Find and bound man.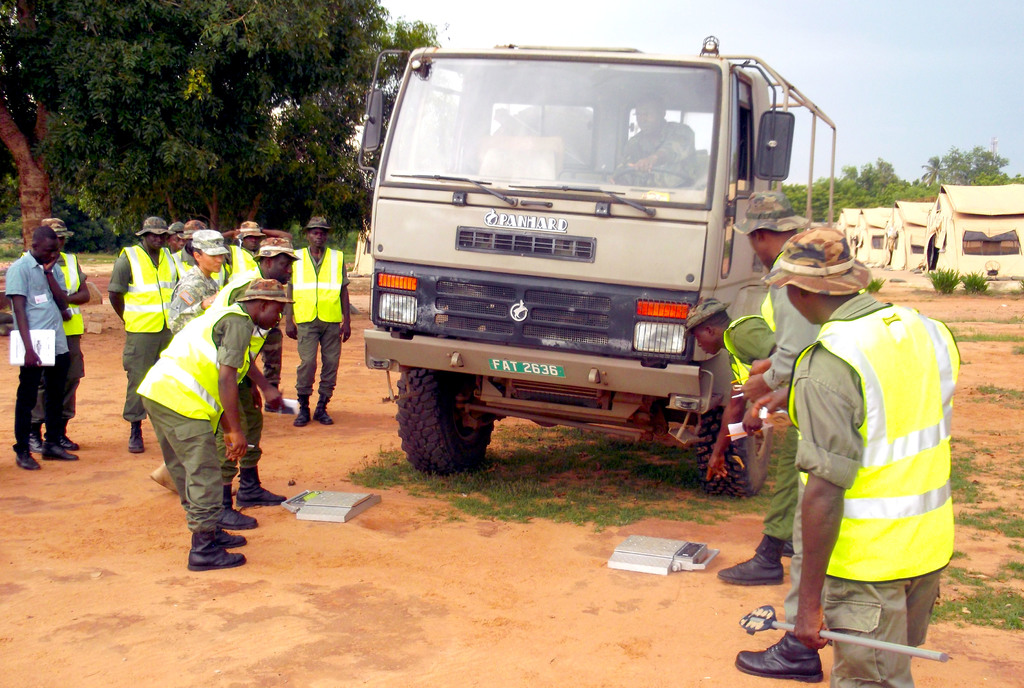
Bound: <box>676,291,804,593</box>.
